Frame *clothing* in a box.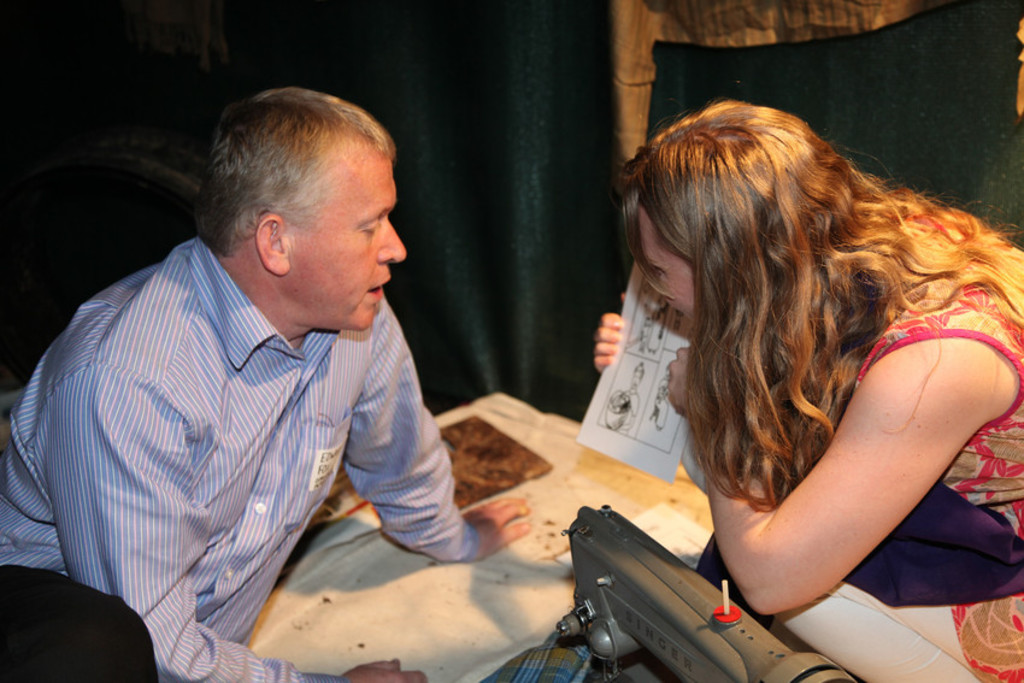
select_region(0, 237, 465, 682).
